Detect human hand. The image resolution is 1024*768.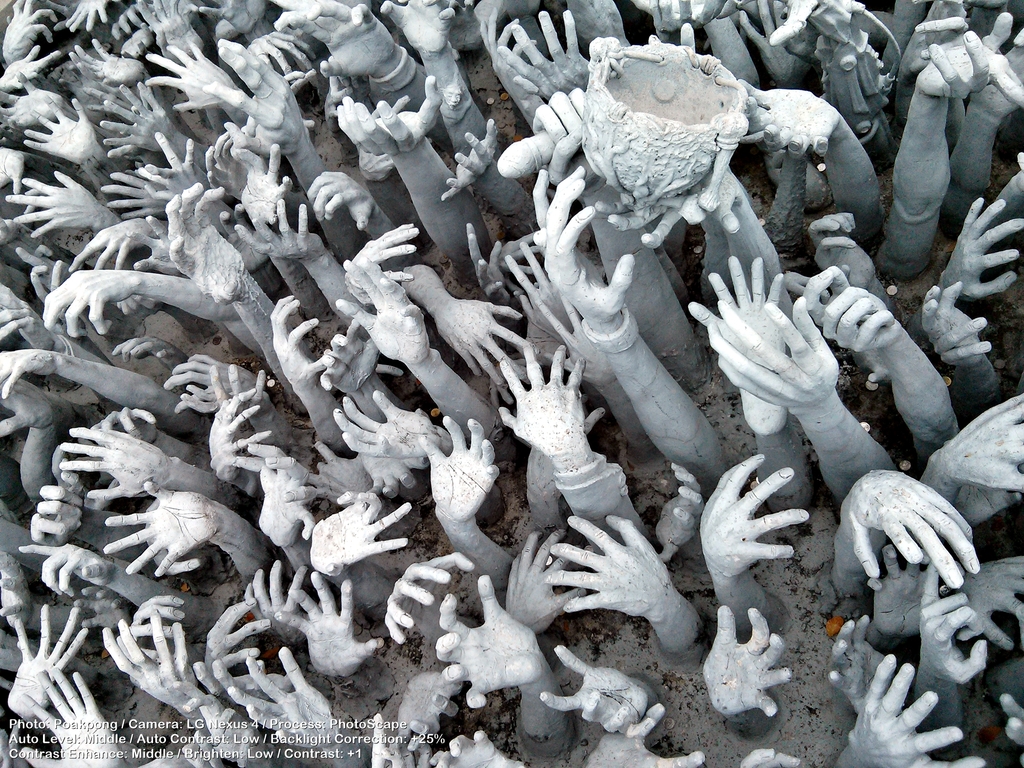
{"left": 195, "top": 0, "right": 267, "bottom": 36}.
